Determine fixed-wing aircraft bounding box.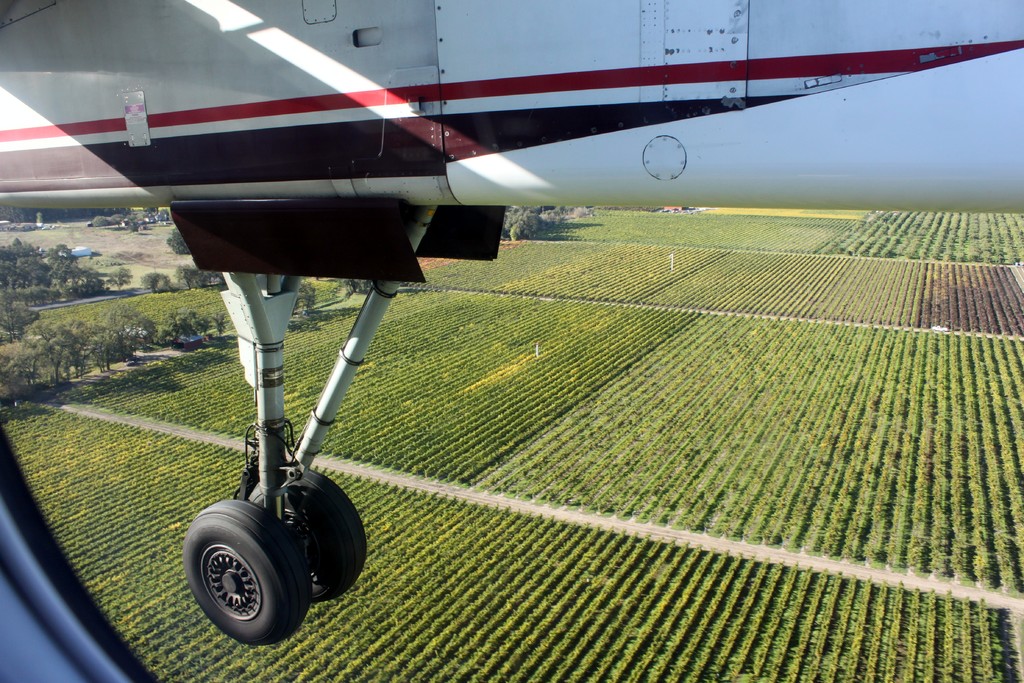
Determined: (left=2, top=0, right=1023, bottom=682).
